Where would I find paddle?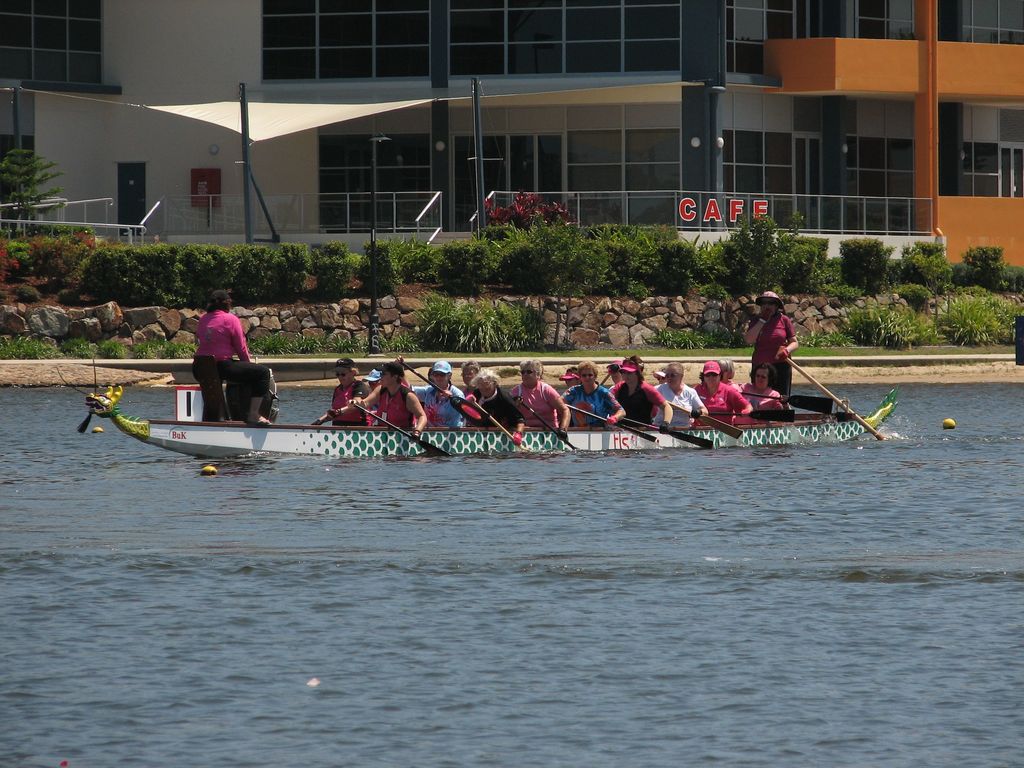
At l=350, t=399, r=458, b=462.
